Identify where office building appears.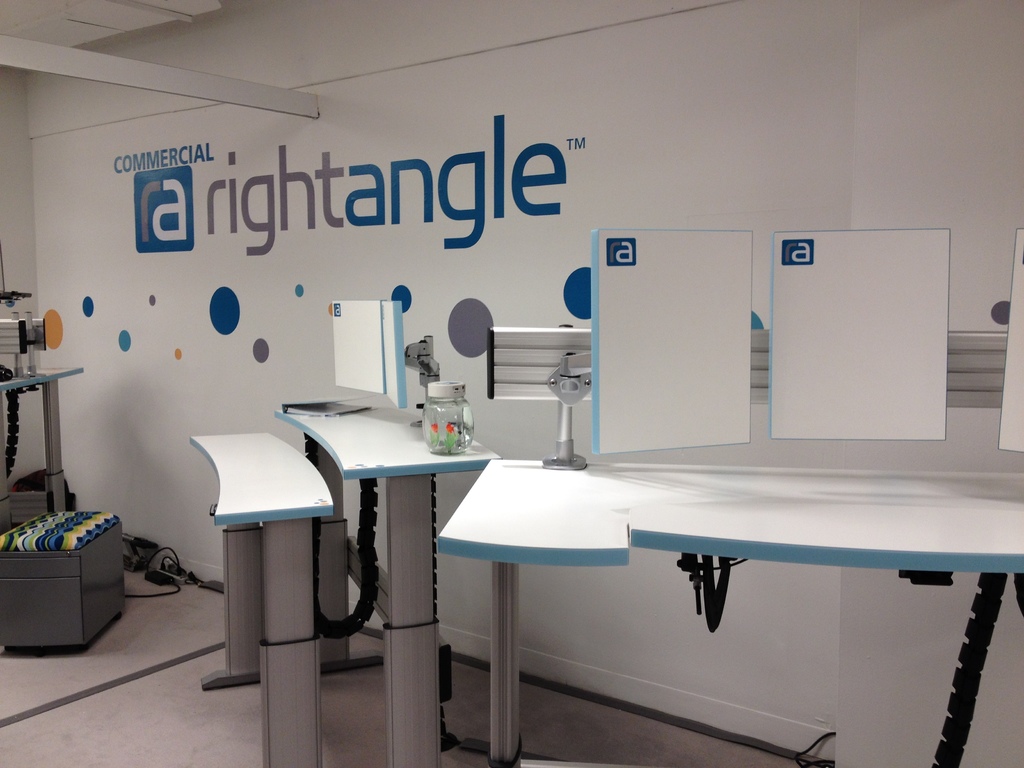
Appears at (38,0,937,767).
